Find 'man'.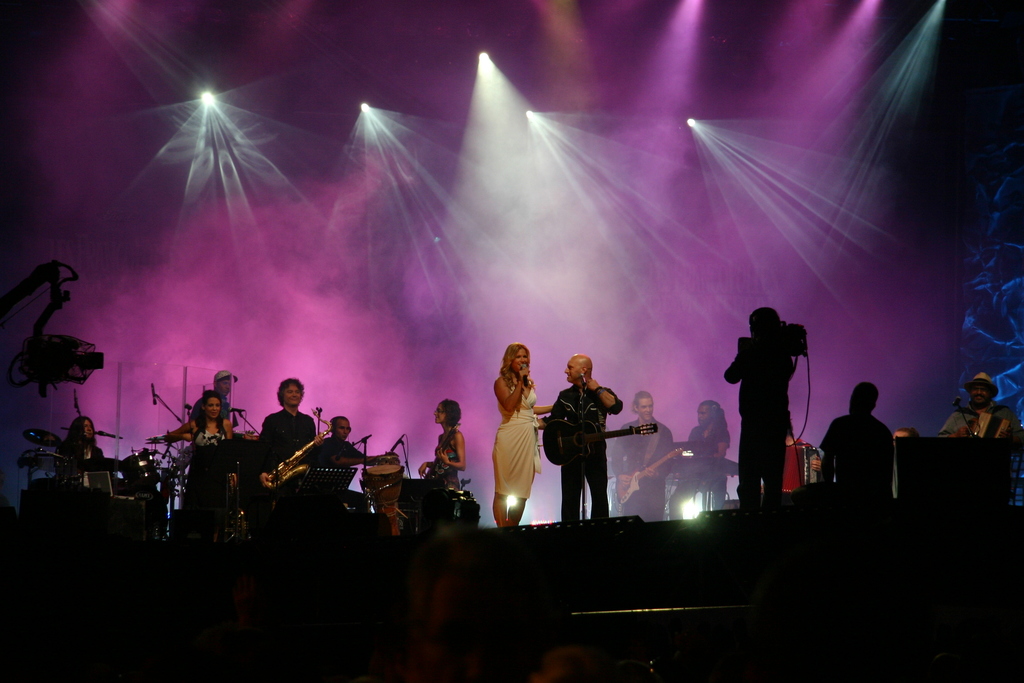
260/378/322/488.
